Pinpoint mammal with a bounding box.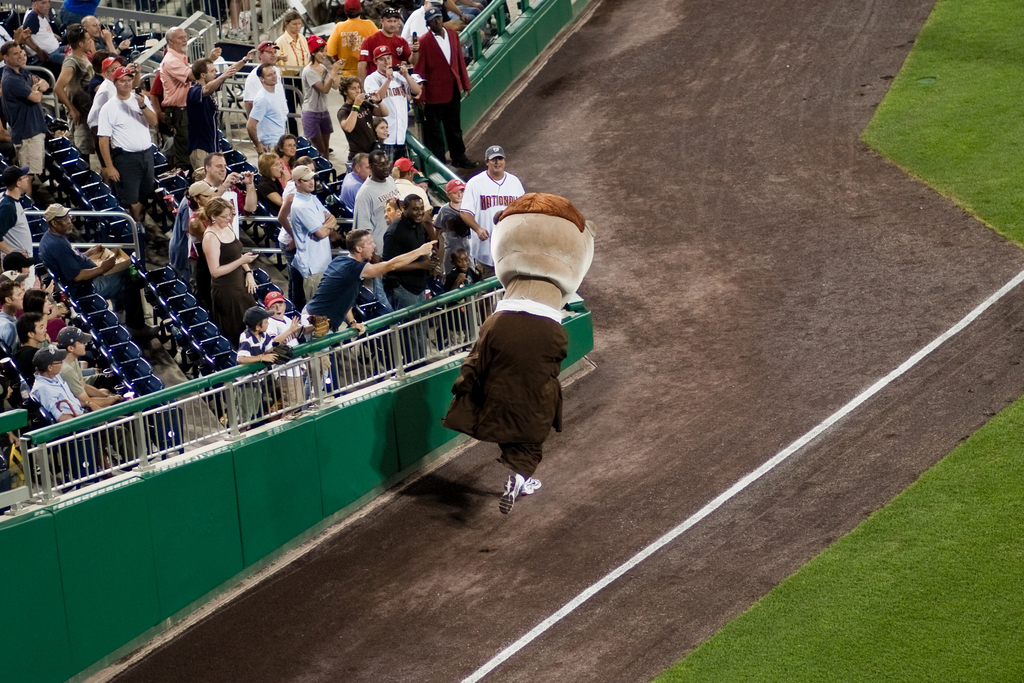
x1=19, y1=0, x2=70, y2=62.
